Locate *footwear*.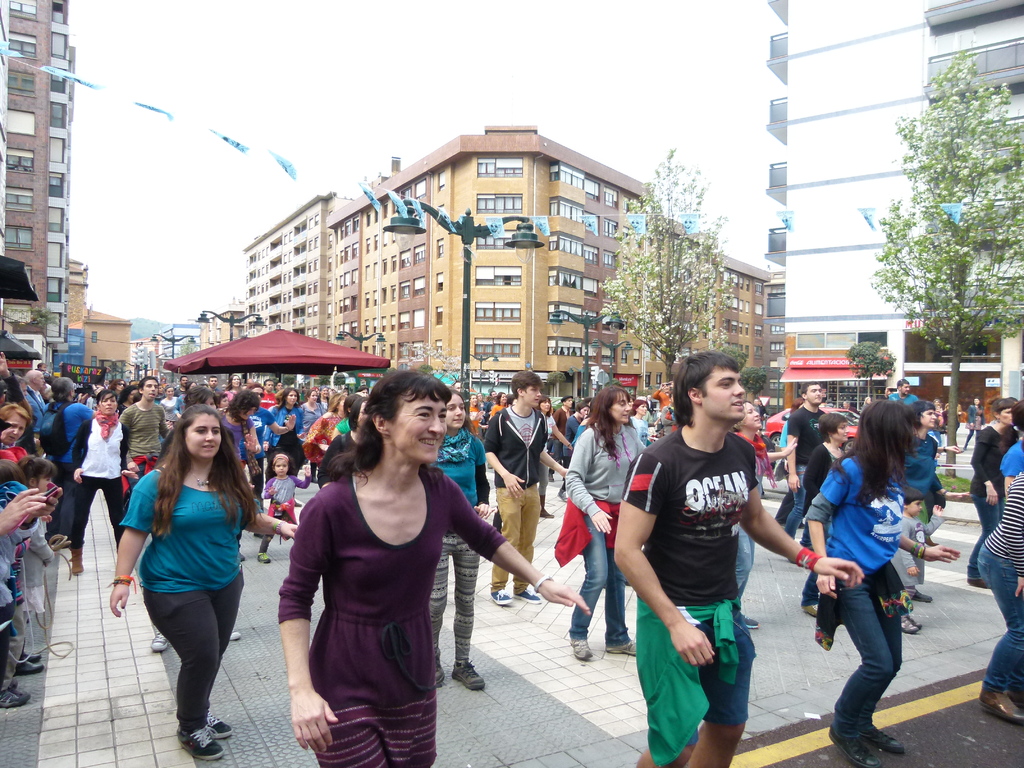
Bounding box: x1=556, y1=486, x2=570, y2=504.
